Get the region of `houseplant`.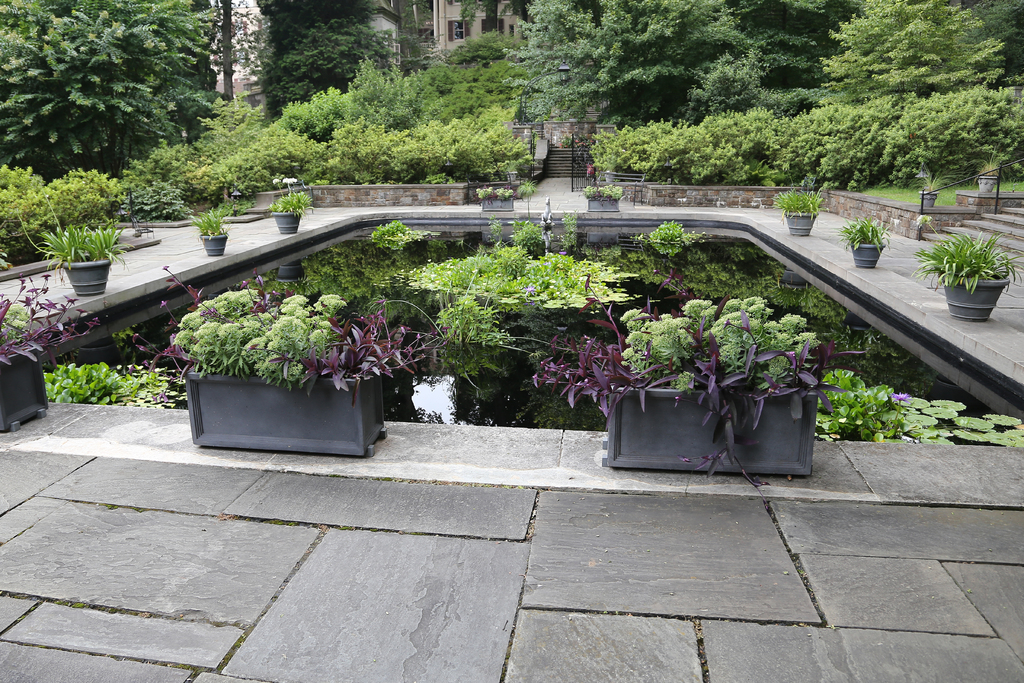
left=913, top=170, right=952, bottom=213.
